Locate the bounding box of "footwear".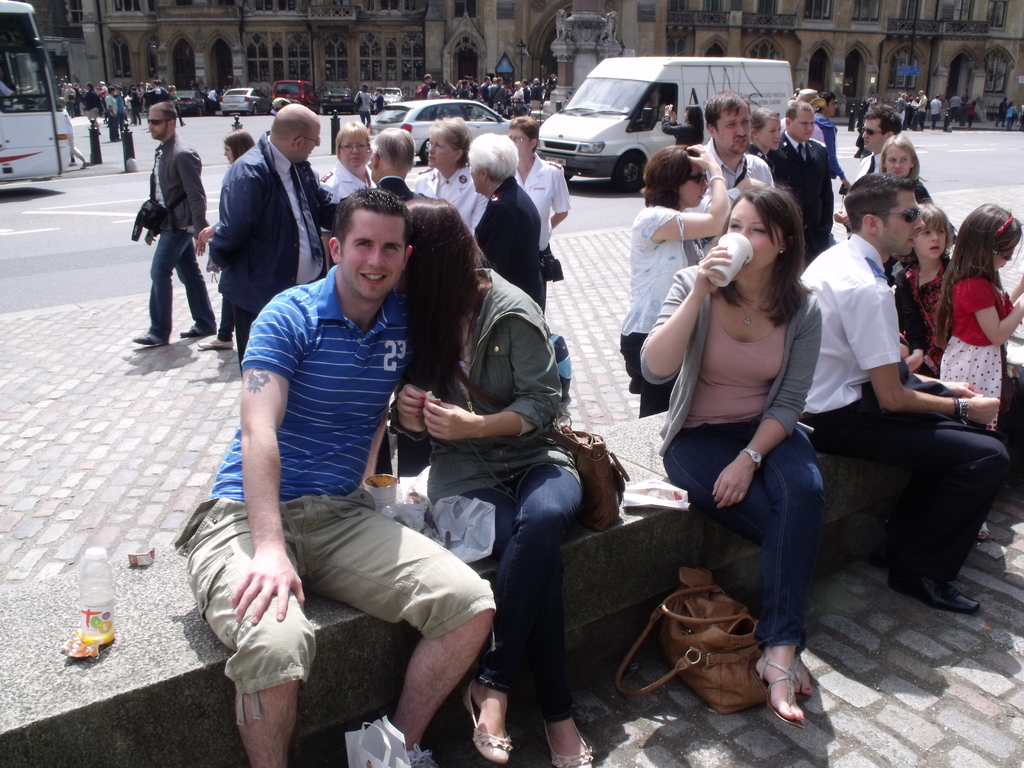
Bounding box: detection(543, 719, 594, 767).
